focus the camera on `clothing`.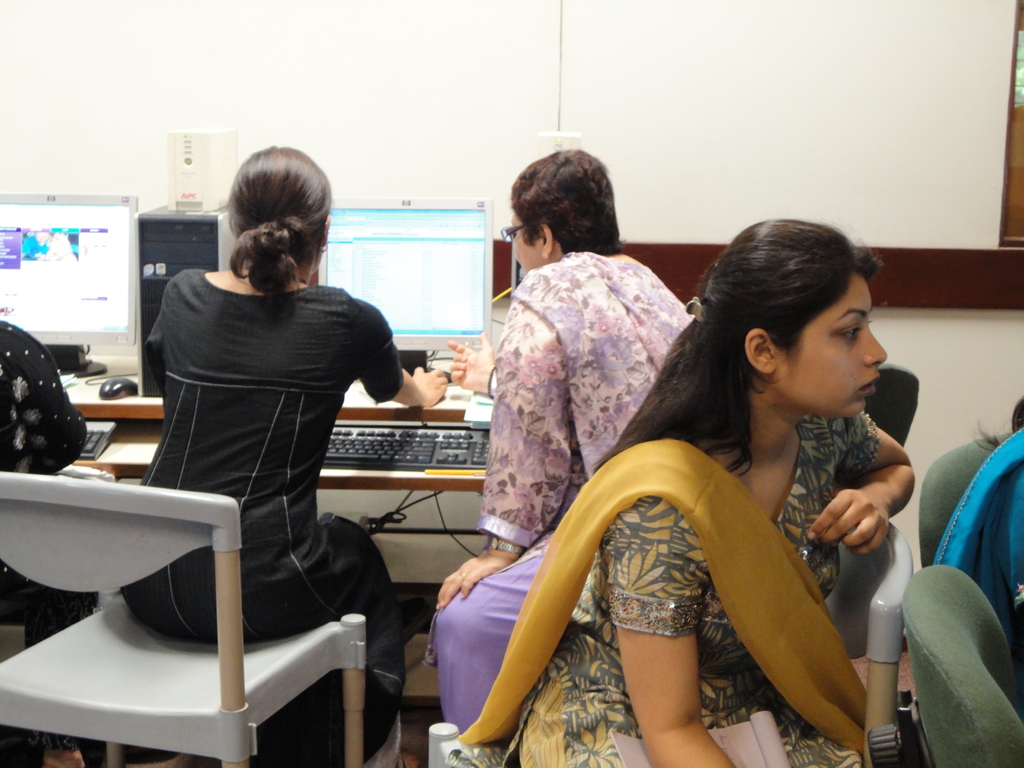
Focus region: (0, 319, 92, 648).
